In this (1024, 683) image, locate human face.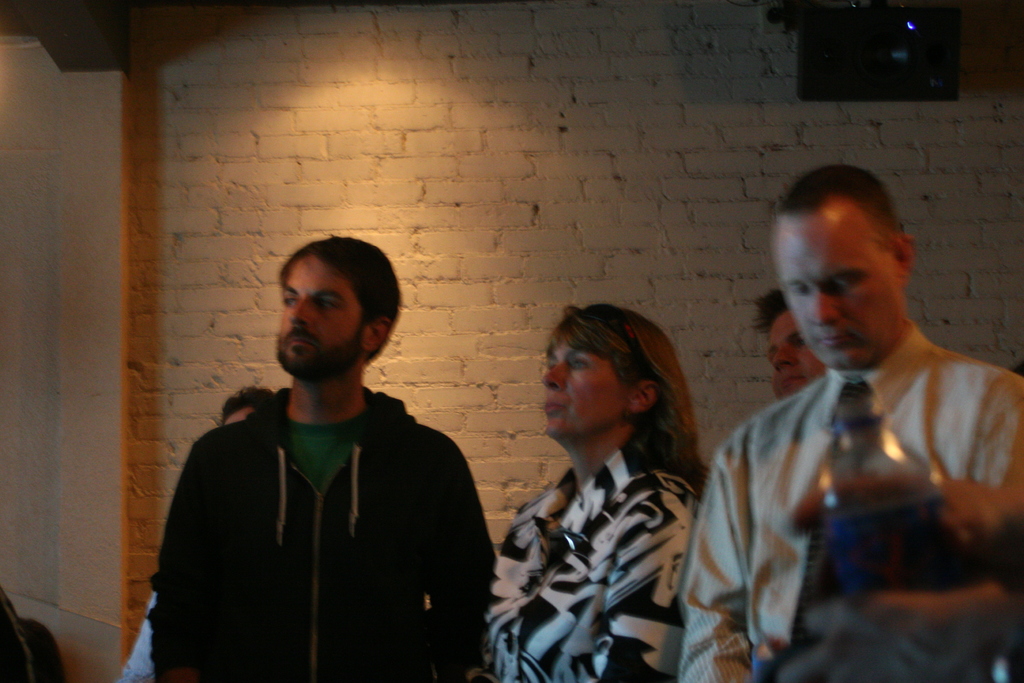
Bounding box: <bbox>540, 337, 636, 441</bbox>.
